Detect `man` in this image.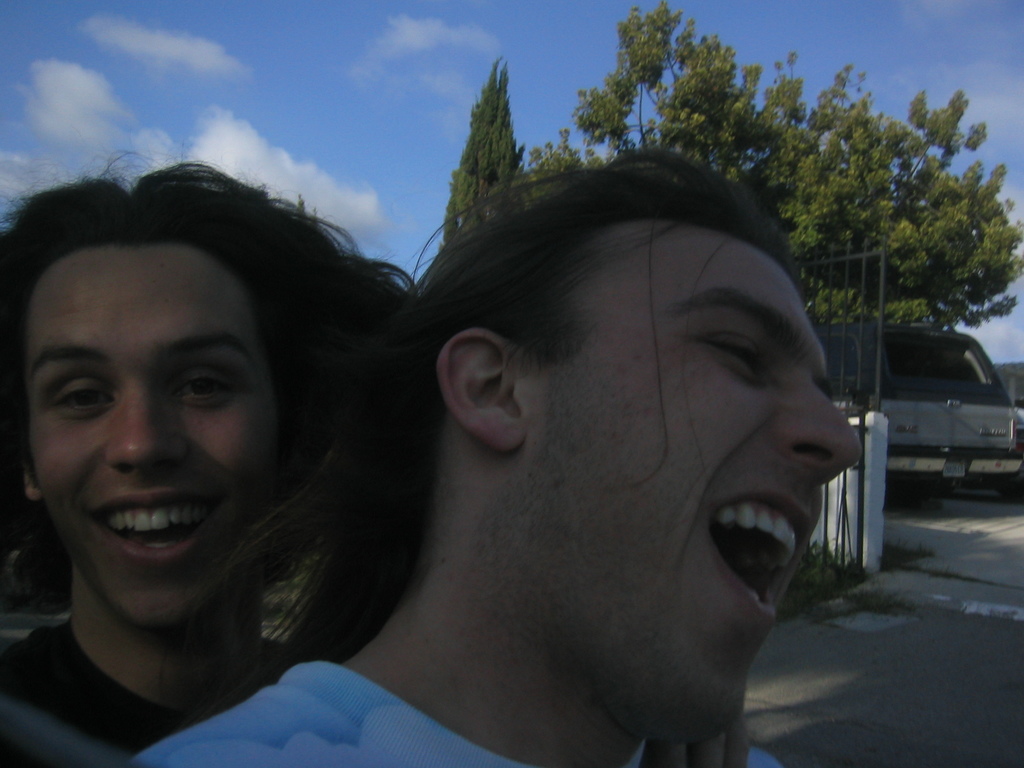
Detection: <region>0, 159, 432, 767</region>.
